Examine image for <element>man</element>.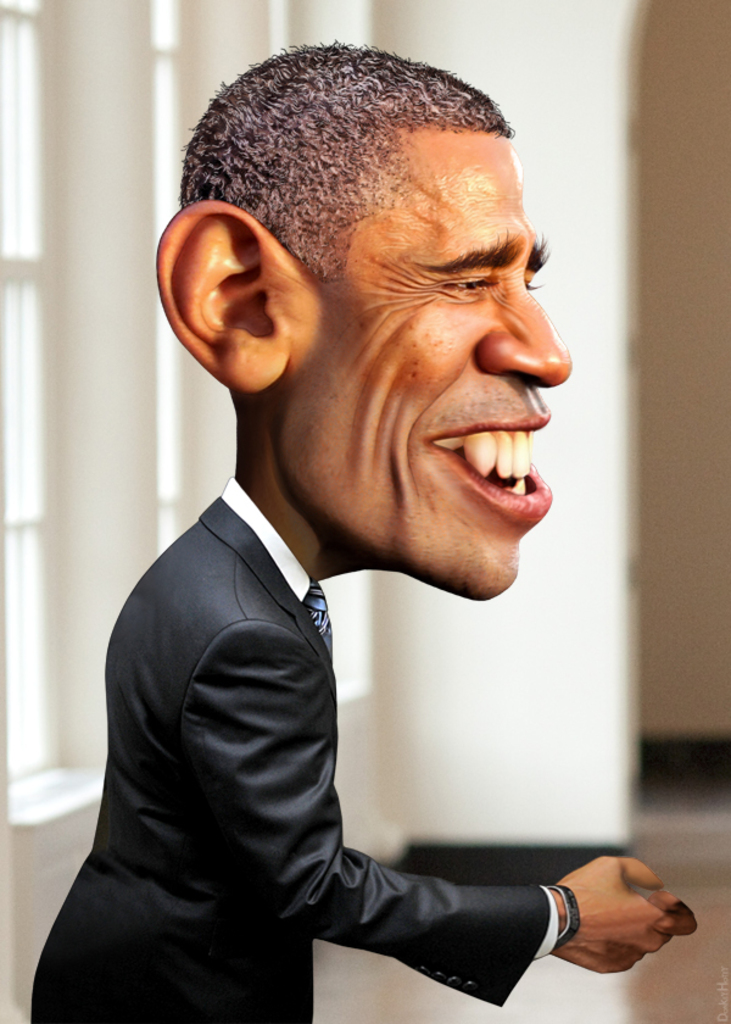
Examination result: rect(26, 45, 701, 1023).
